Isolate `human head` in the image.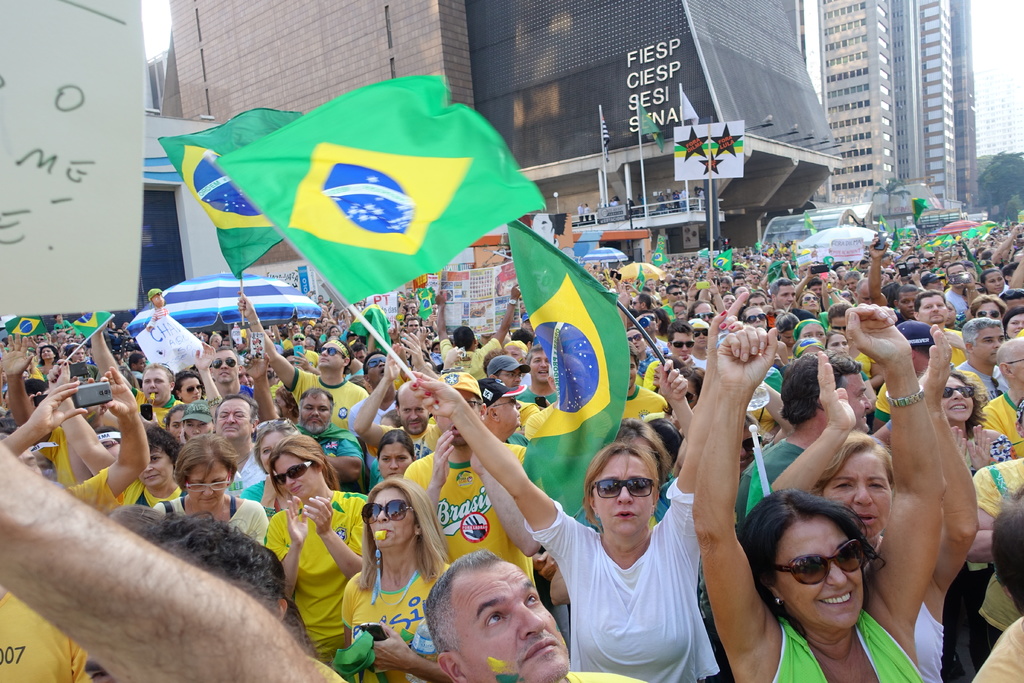
Isolated region: 428, 566, 566, 675.
